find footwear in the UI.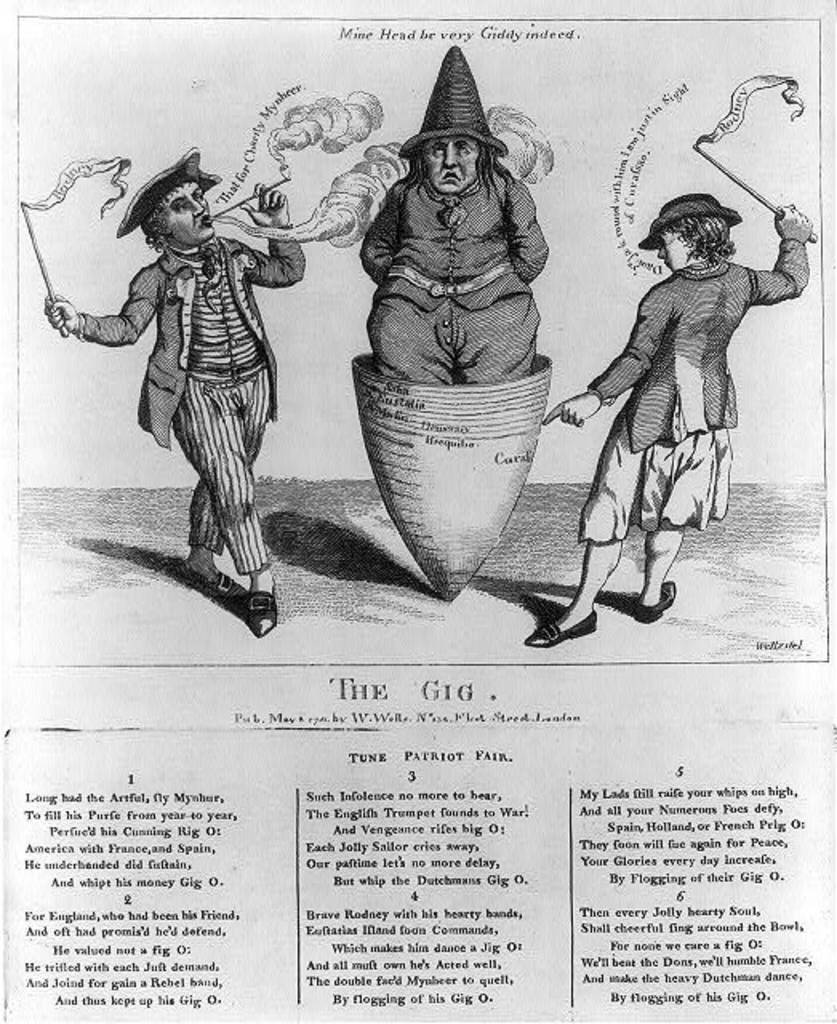
UI element at {"left": 634, "top": 565, "right": 680, "bottom": 626}.
